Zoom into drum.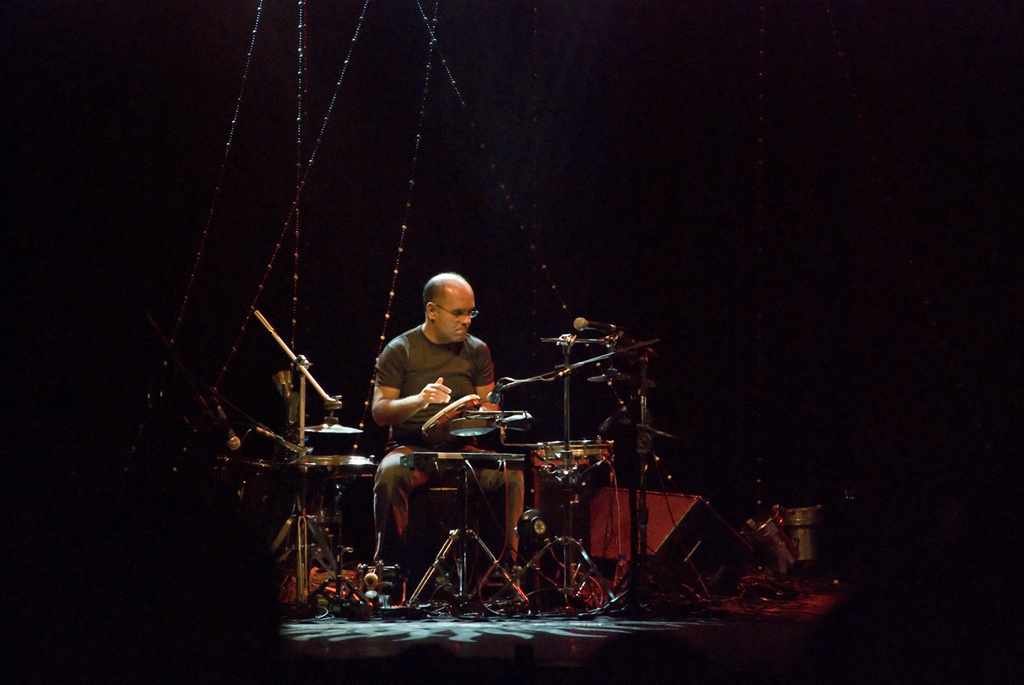
Zoom target: l=464, t=454, r=529, b=591.
